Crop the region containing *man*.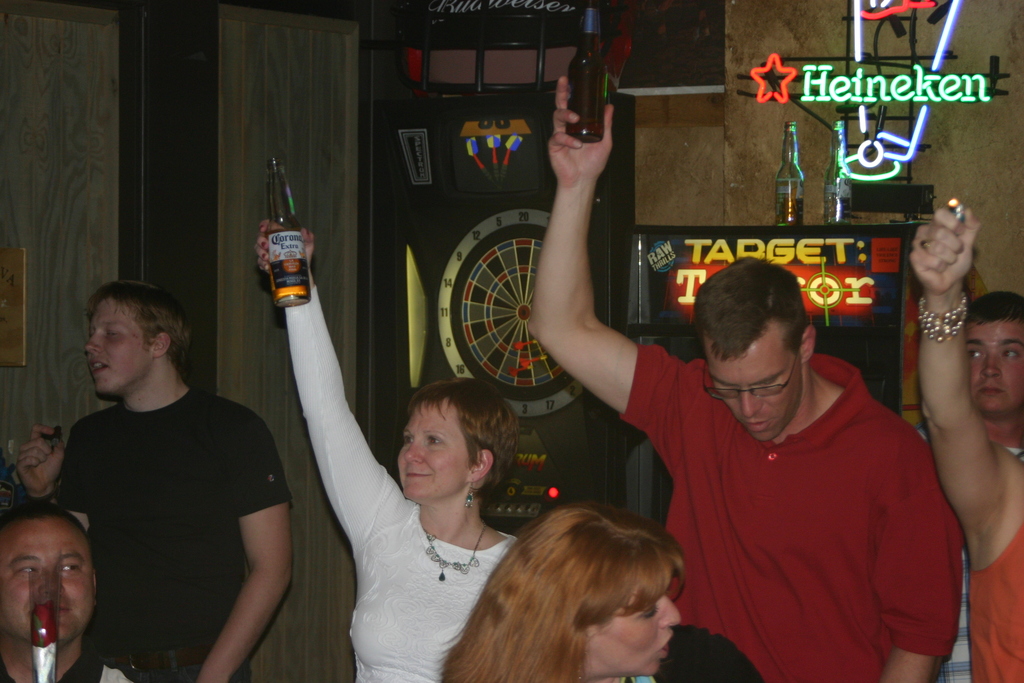
Crop region: Rect(0, 501, 143, 682).
